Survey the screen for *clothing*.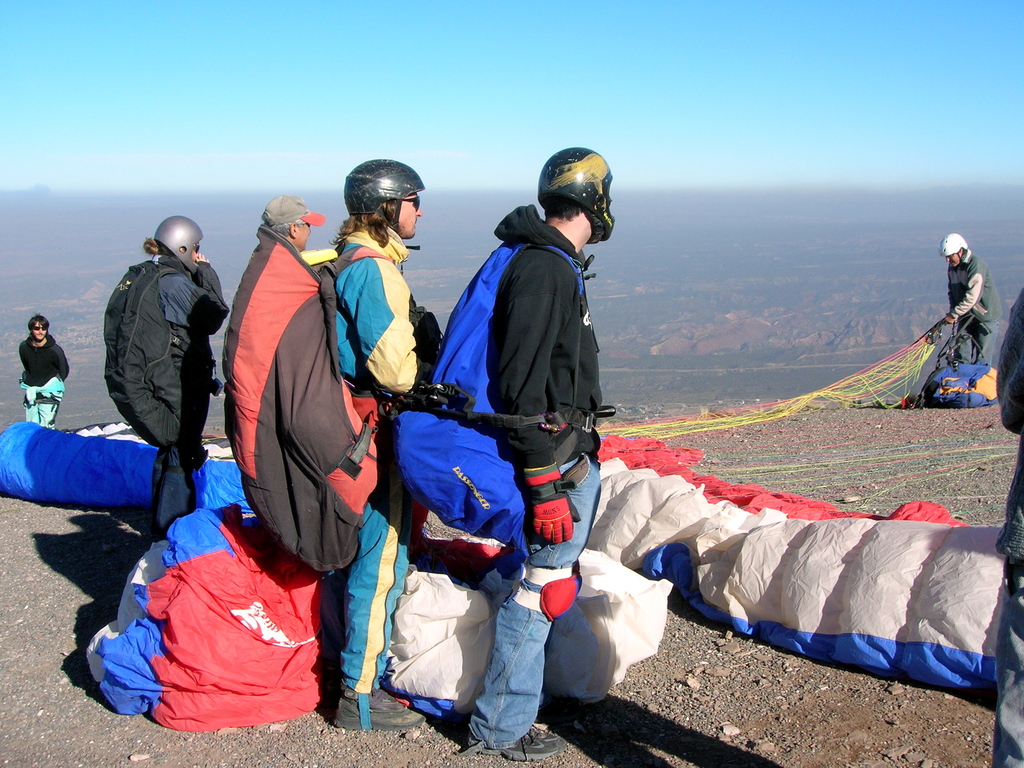
Survey found: [x1=12, y1=333, x2=67, y2=415].
